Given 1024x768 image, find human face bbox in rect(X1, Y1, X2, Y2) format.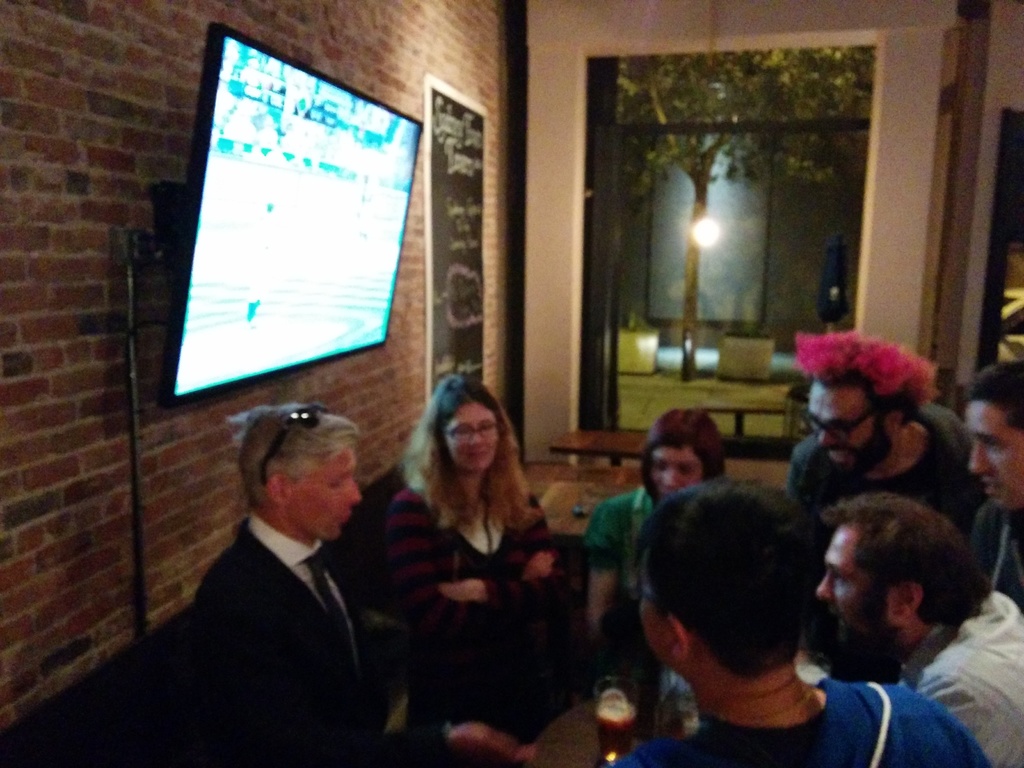
rect(444, 399, 497, 466).
